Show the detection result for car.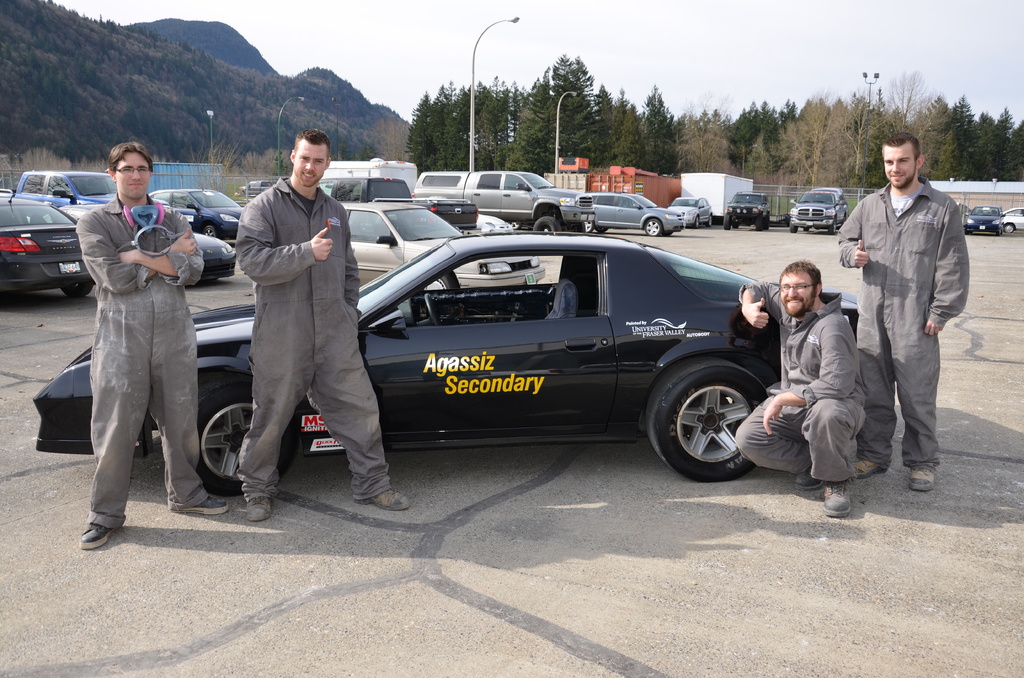
box(34, 228, 862, 495).
